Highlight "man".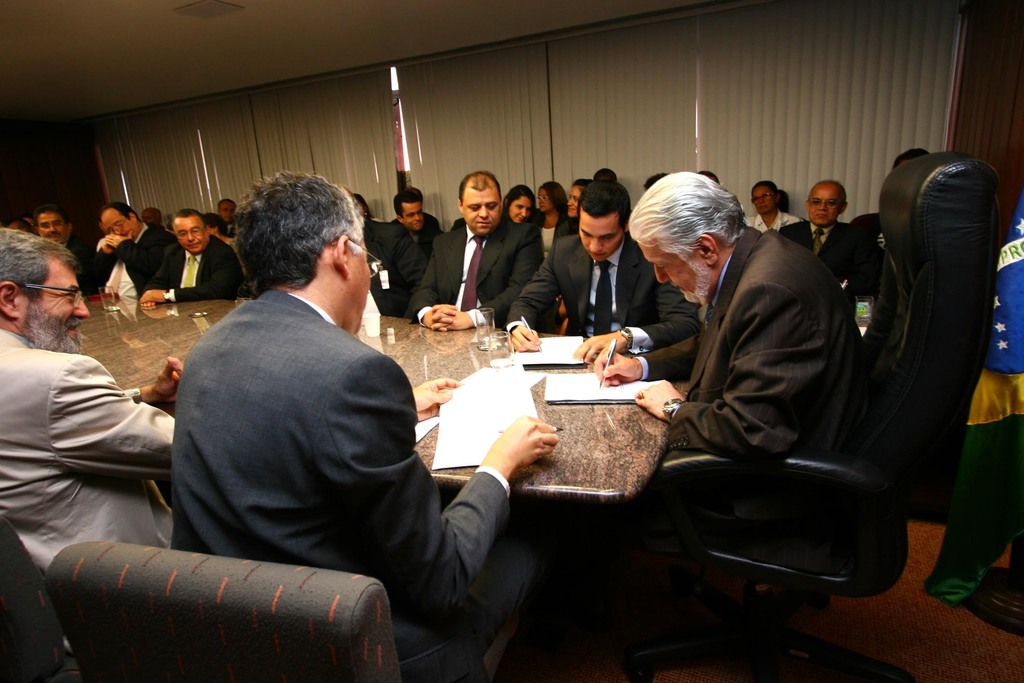
Highlighted region: (x1=780, y1=182, x2=852, y2=292).
